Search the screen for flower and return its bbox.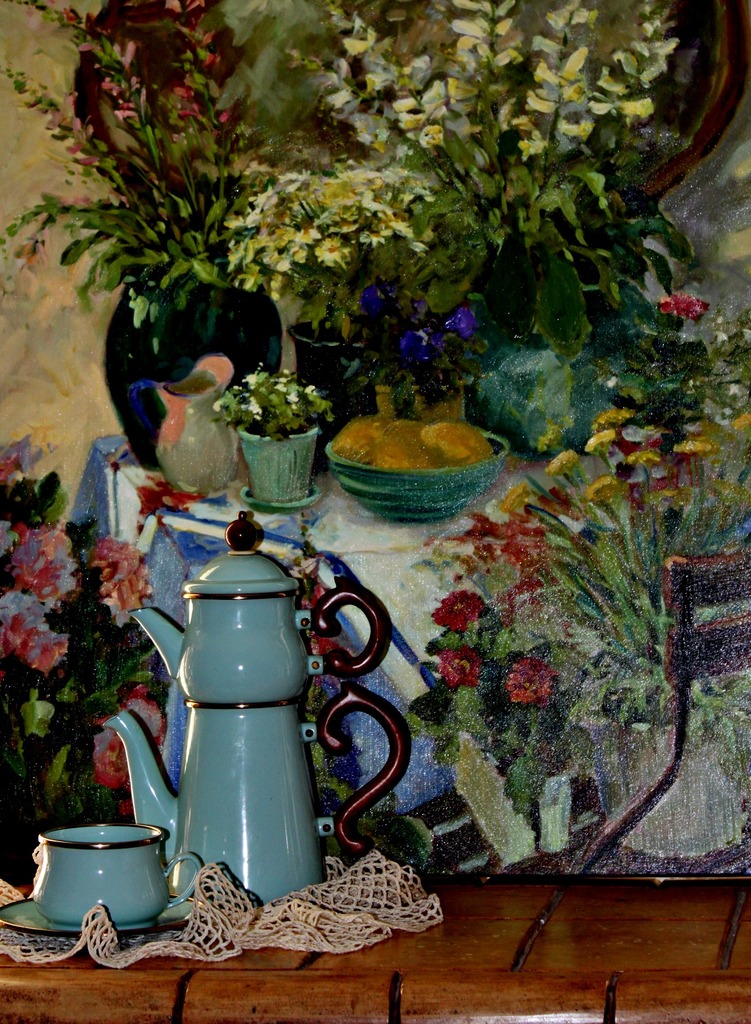
Found: BBox(659, 289, 709, 330).
